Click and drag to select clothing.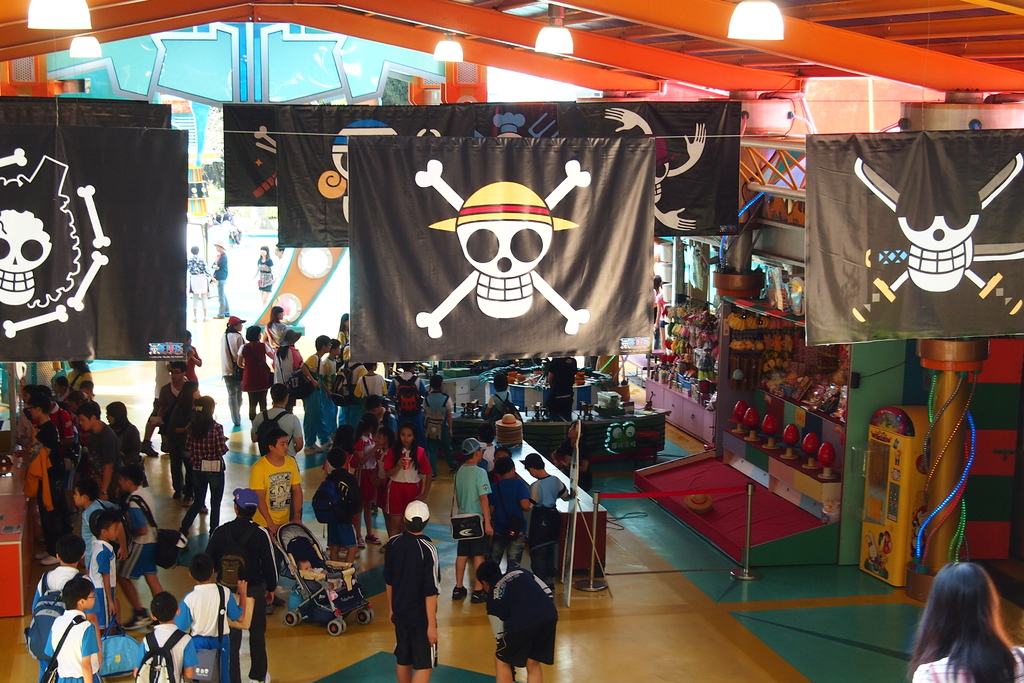
Selection: bbox=(295, 349, 337, 445).
